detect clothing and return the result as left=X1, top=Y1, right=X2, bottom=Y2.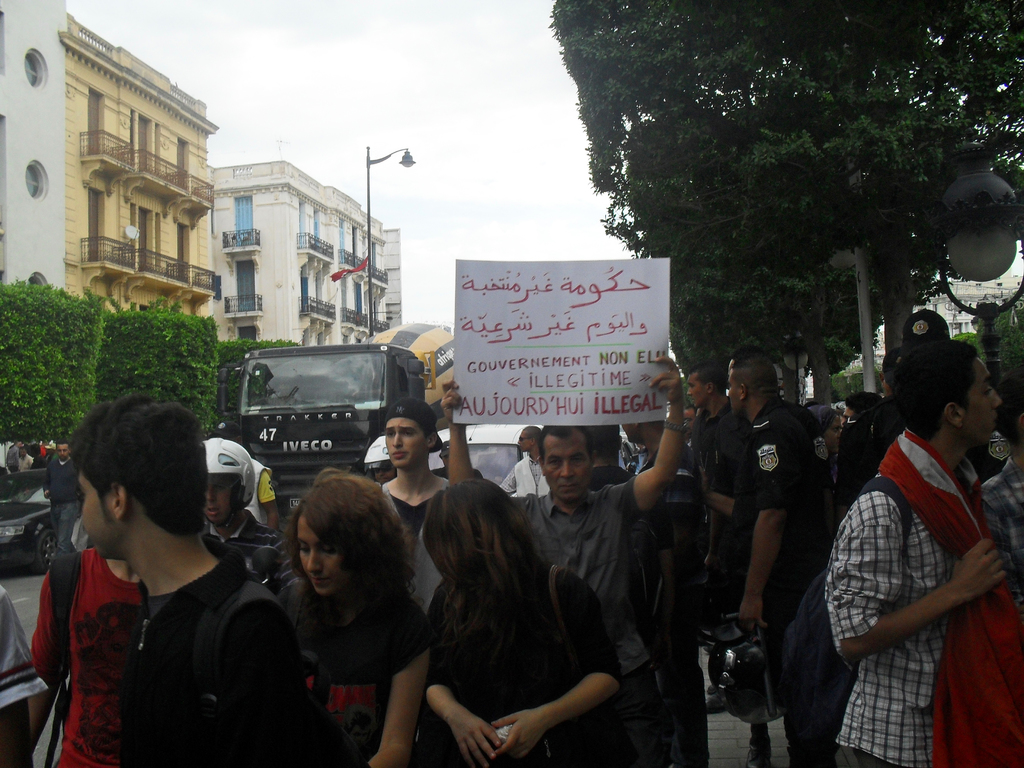
left=822, top=378, right=1009, bottom=748.
